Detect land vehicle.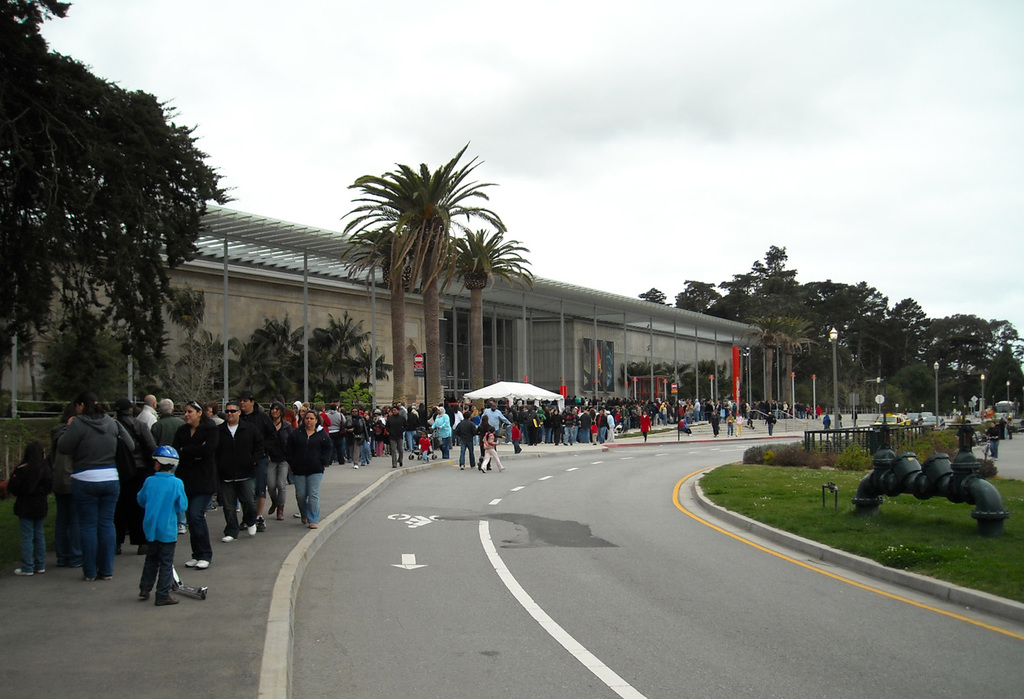
Detected at 923,419,941,429.
